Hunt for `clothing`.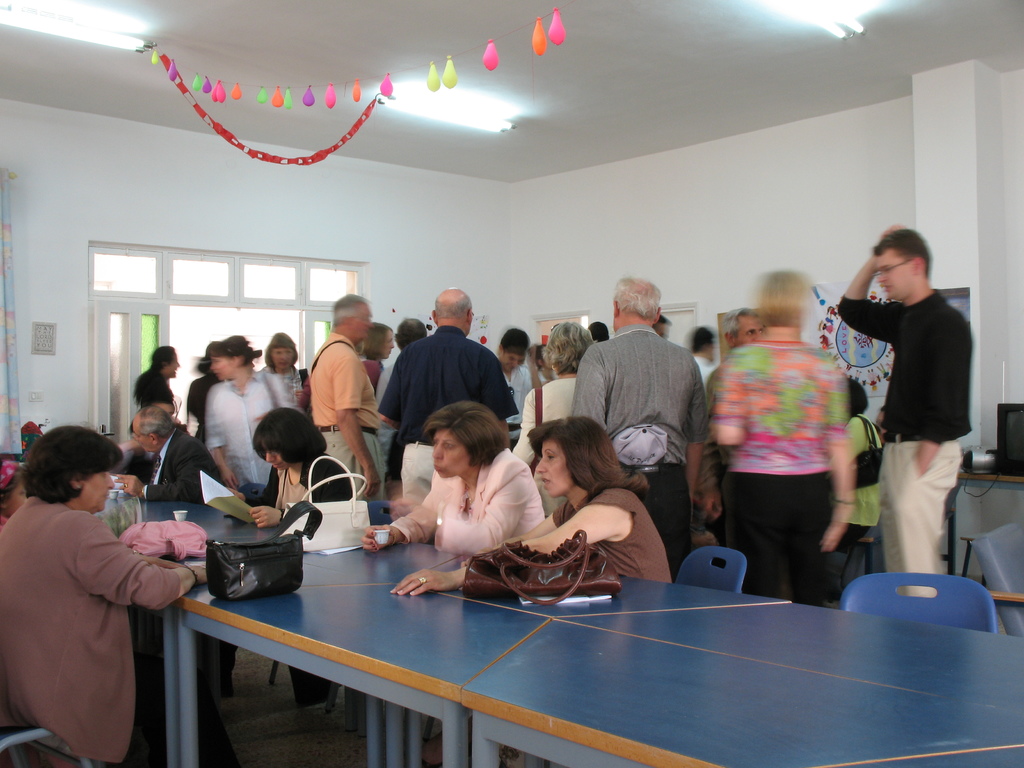
Hunted down at 707 324 847 600.
